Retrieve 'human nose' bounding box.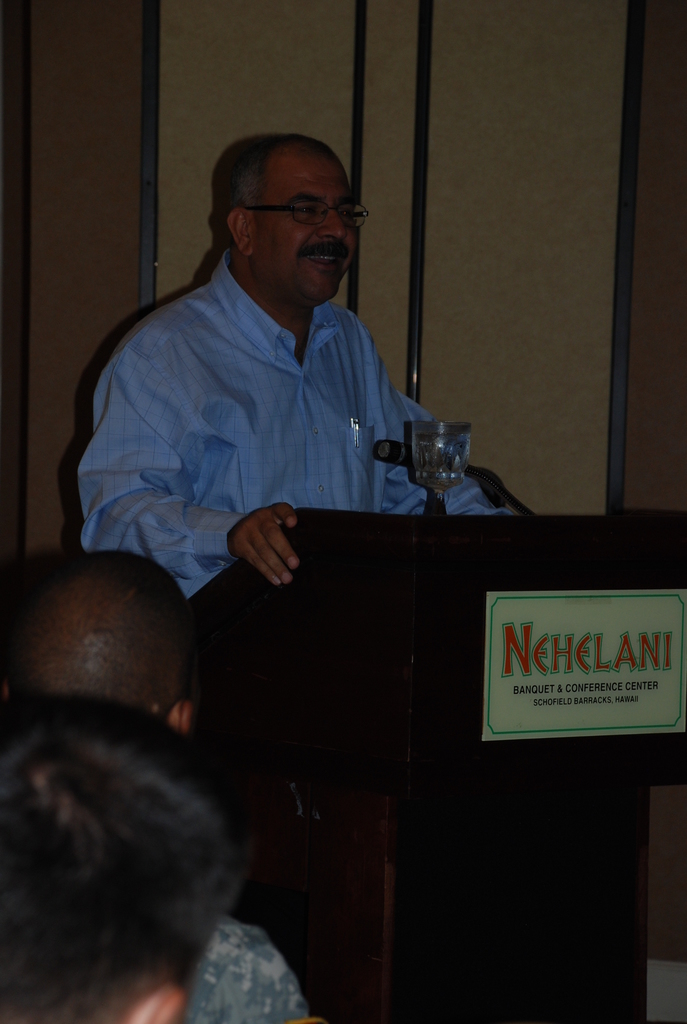
Bounding box: <region>315, 205, 347, 239</region>.
